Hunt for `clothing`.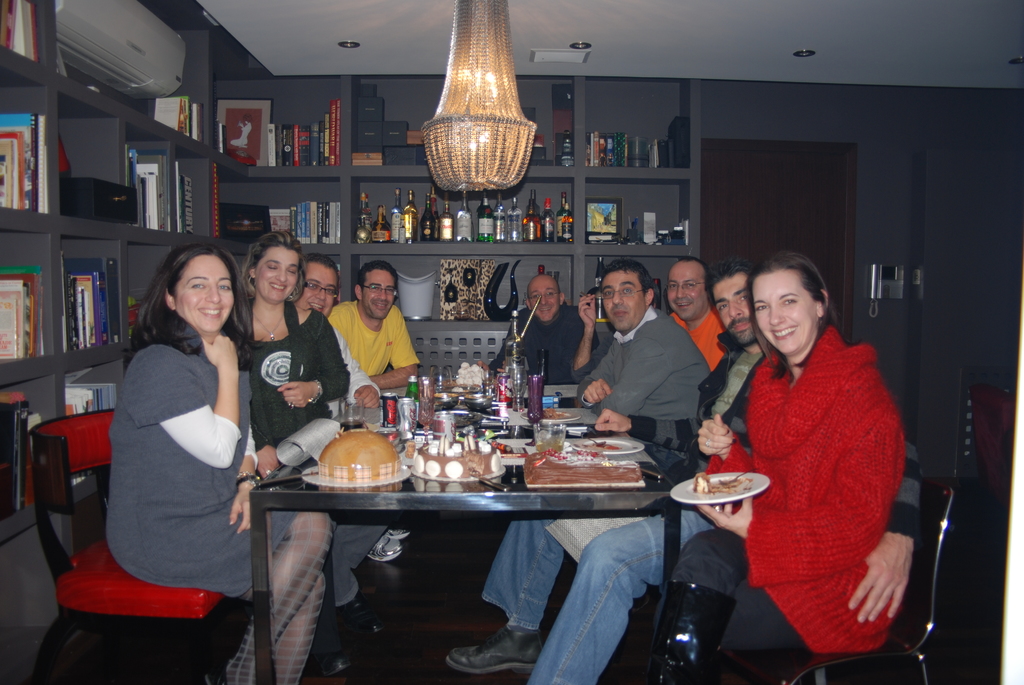
Hunted down at bbox(225, 296, 355, 466).
